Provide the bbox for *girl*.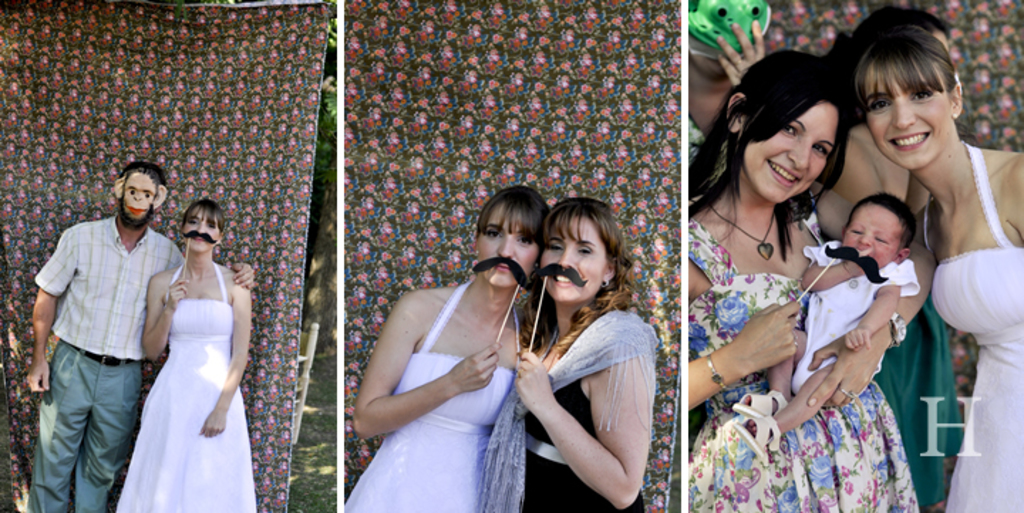
115/202/259/512.
